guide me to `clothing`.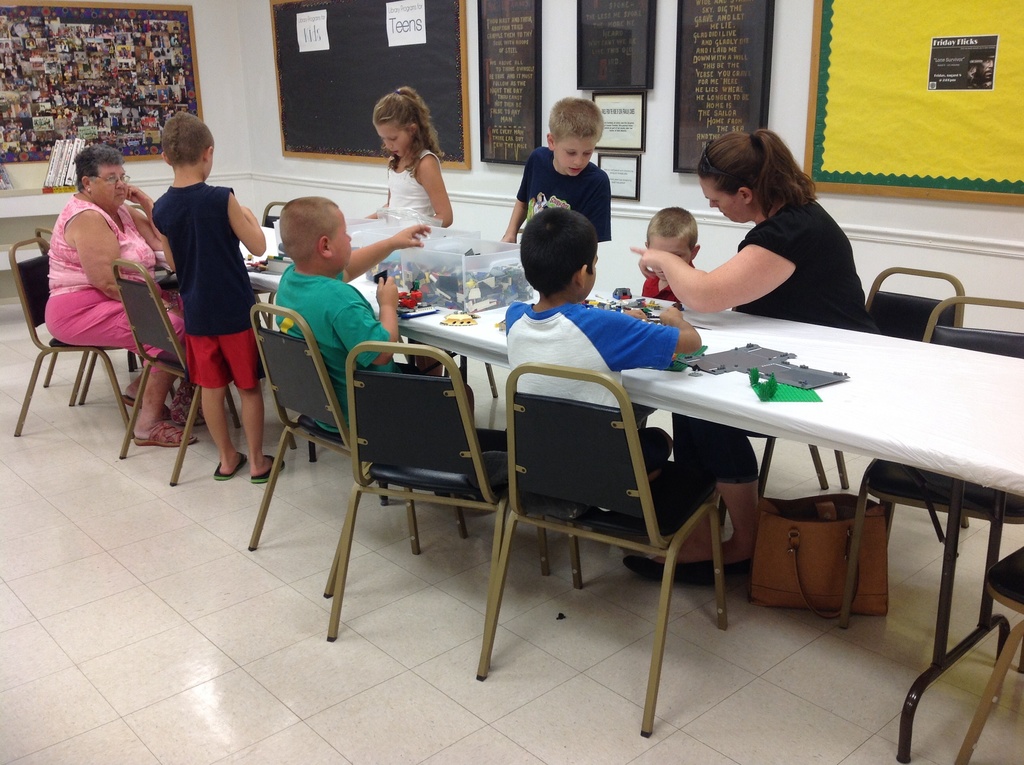
Guidance: x1=378, y1=145, x2=445, y2=235.
